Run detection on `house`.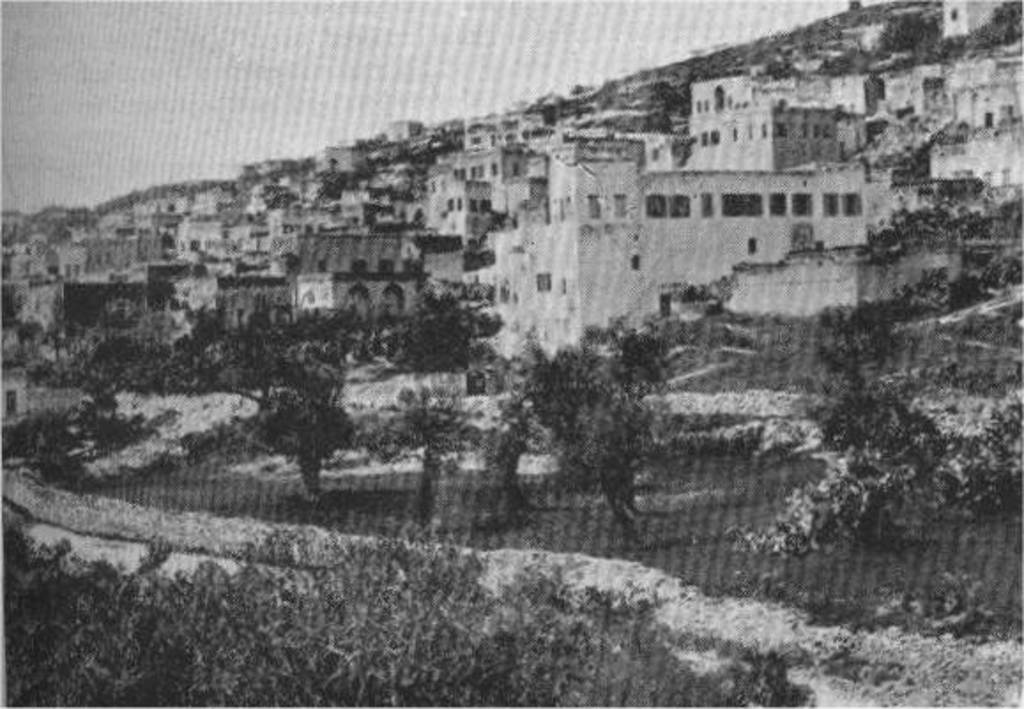
Result: x1=638, y1=126, x2=684, y2=177.
